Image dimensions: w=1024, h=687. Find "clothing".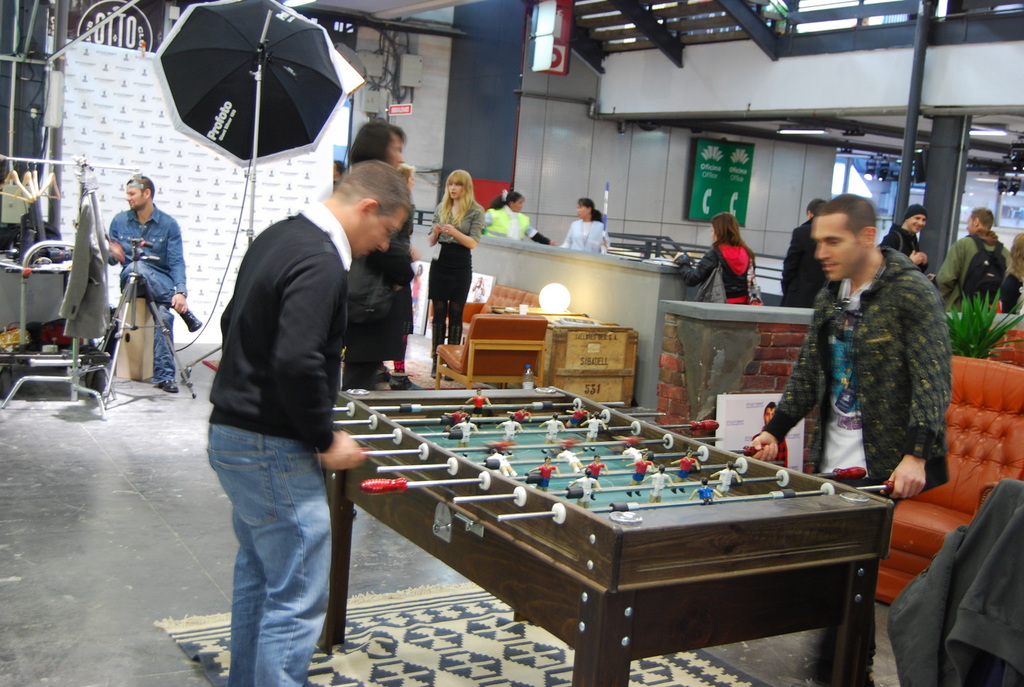
pyautogui.locateOnScreen(546, 419, 563, 440).
